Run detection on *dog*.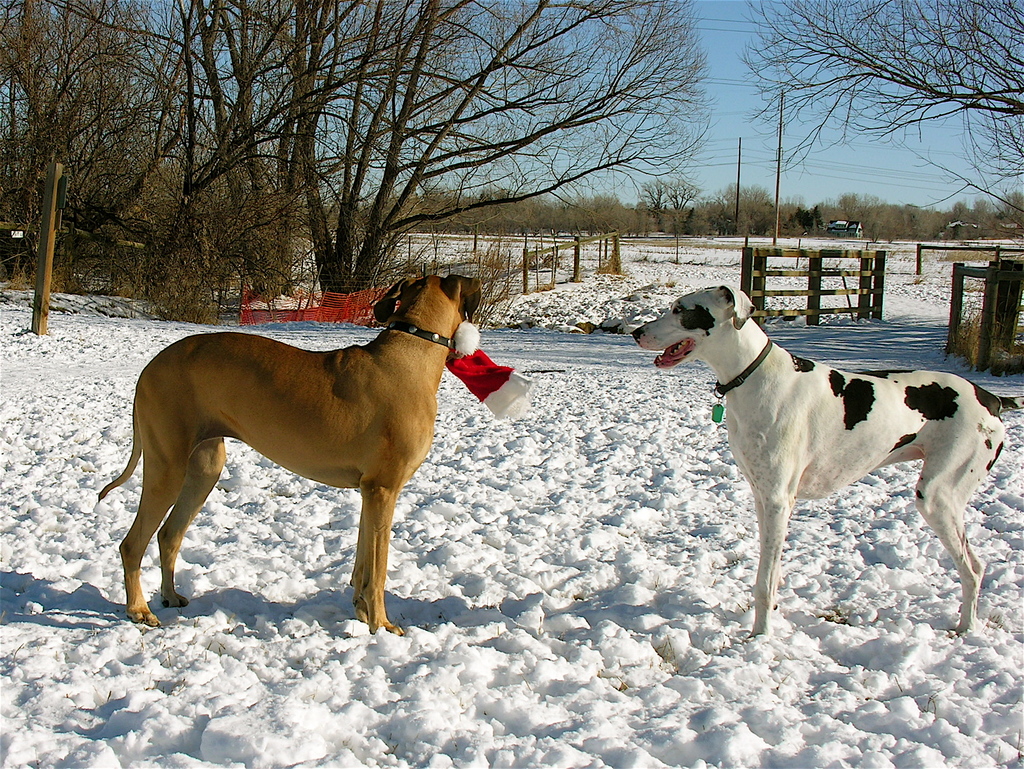
Result: detection(630, 283, 1023, 638).
